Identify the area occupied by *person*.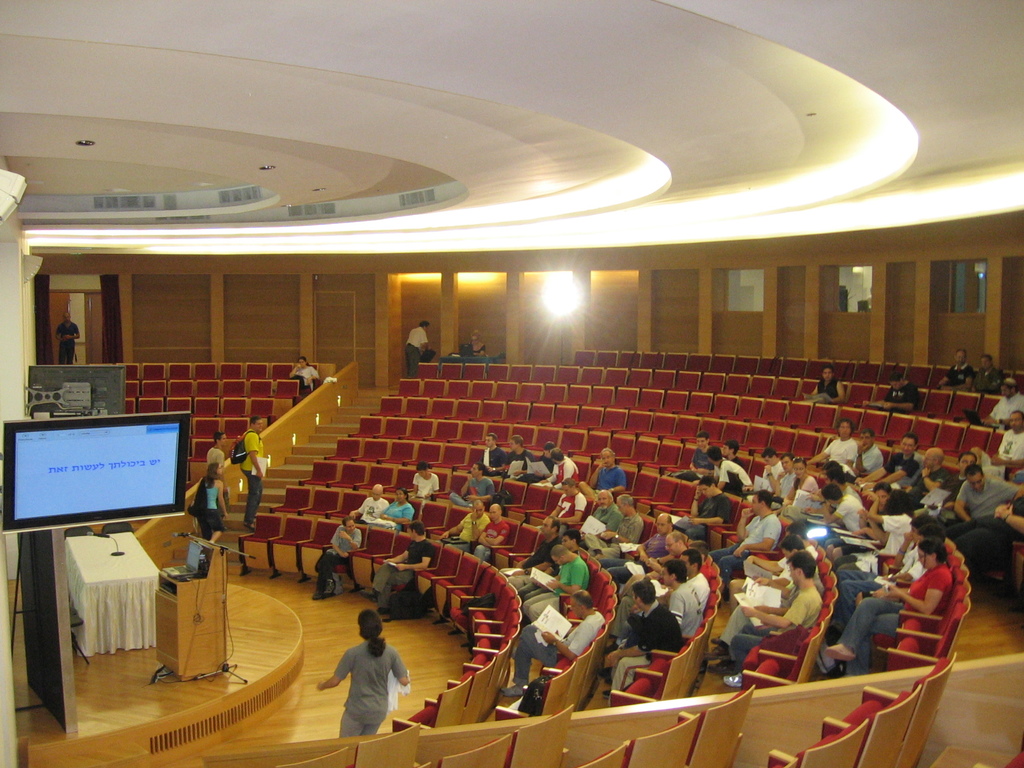
Area: bbox(755, 449, 787, 498).
